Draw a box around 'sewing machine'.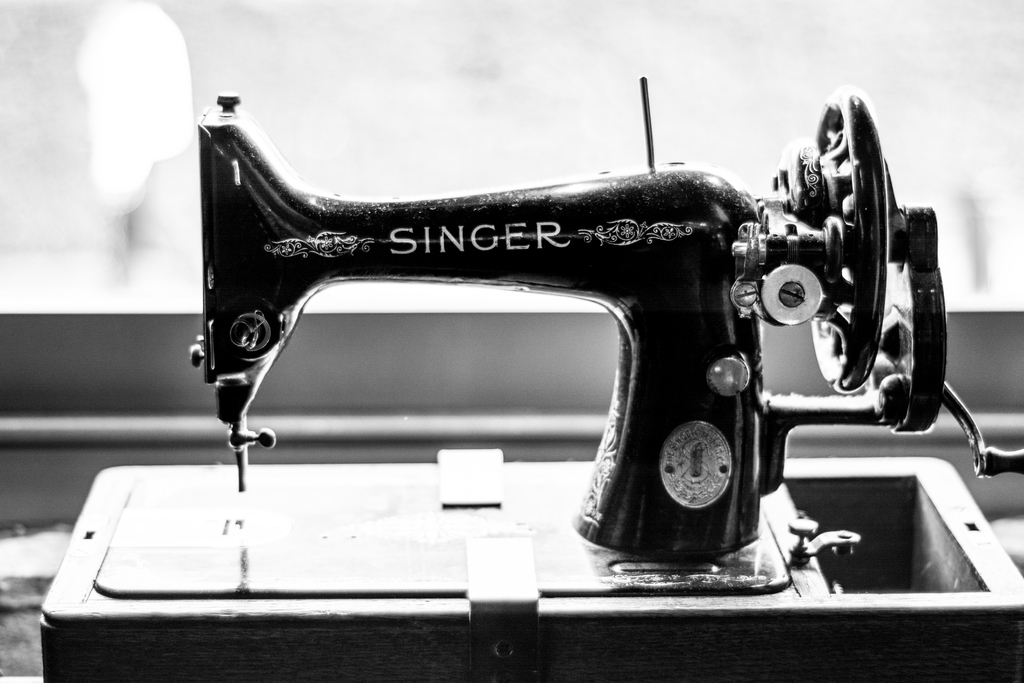
box(35, 84, 1023, 682).
